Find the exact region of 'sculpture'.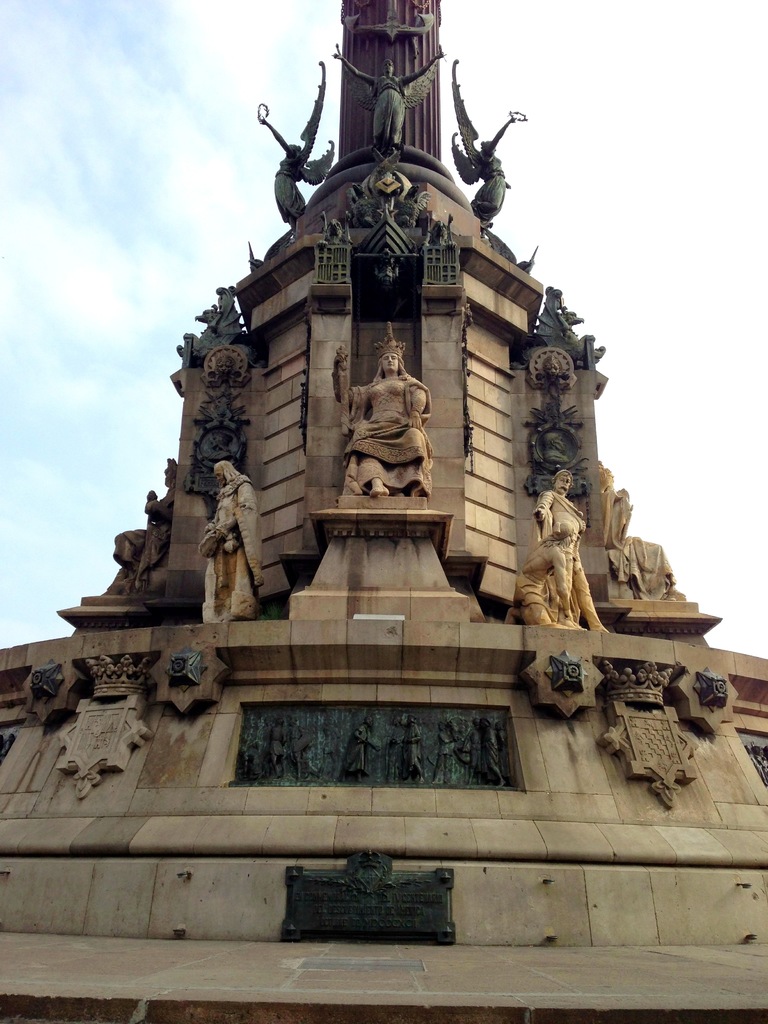
Exact region: 541, 282, 611, 371.
